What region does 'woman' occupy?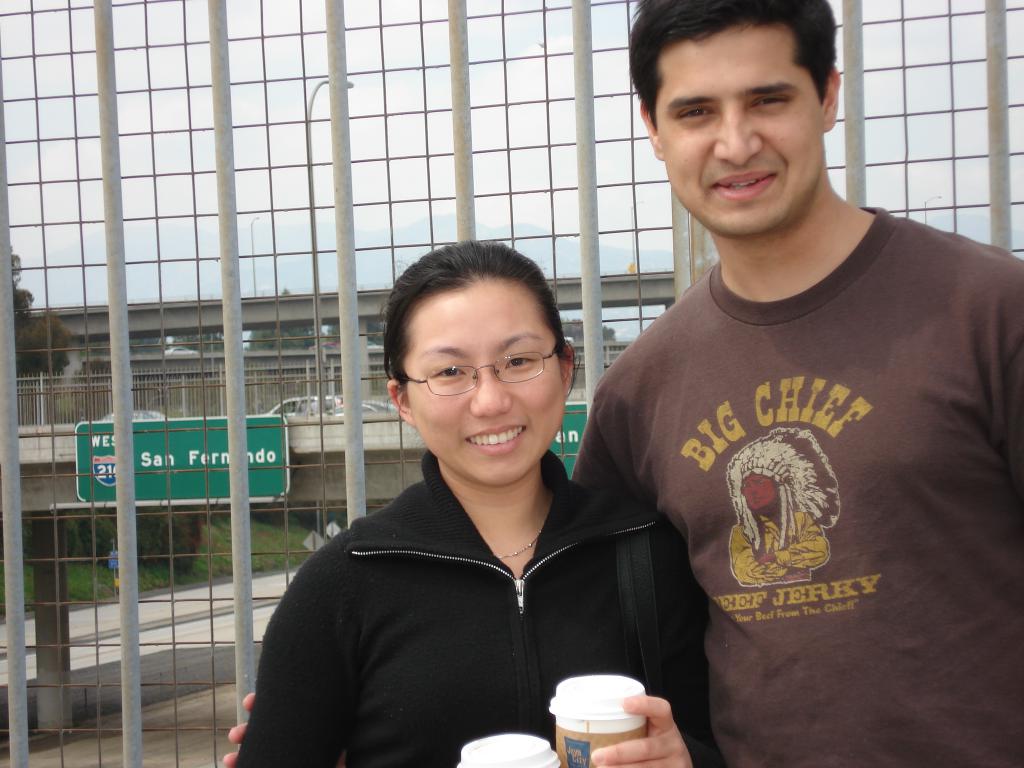
detection(240, 242, 723, 767).
